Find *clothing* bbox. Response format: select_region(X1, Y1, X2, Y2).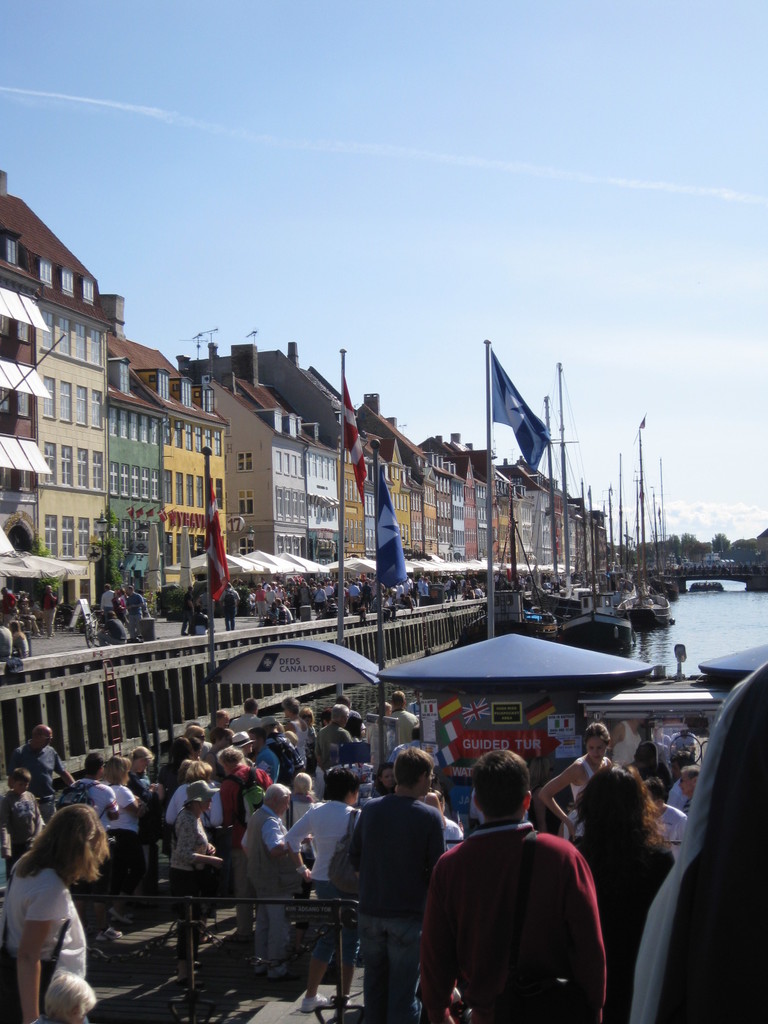
select_region(221, 762, 271, 938).
